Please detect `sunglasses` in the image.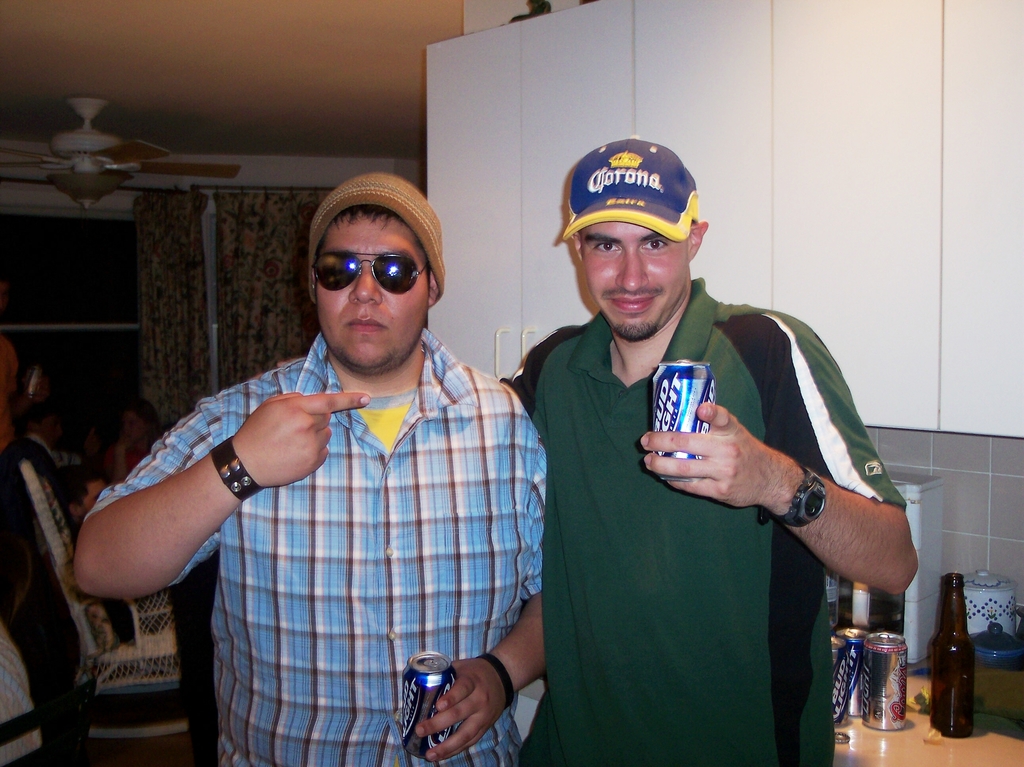
310, 248, 430, 294.
